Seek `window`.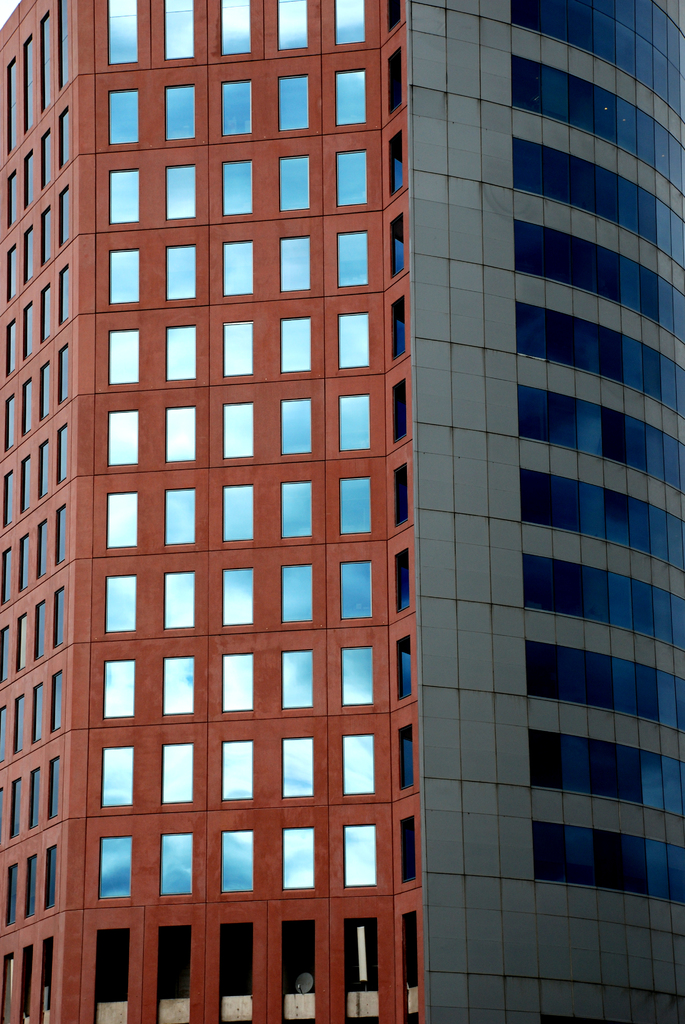
bbox=[0, 948, 13, 1023].
